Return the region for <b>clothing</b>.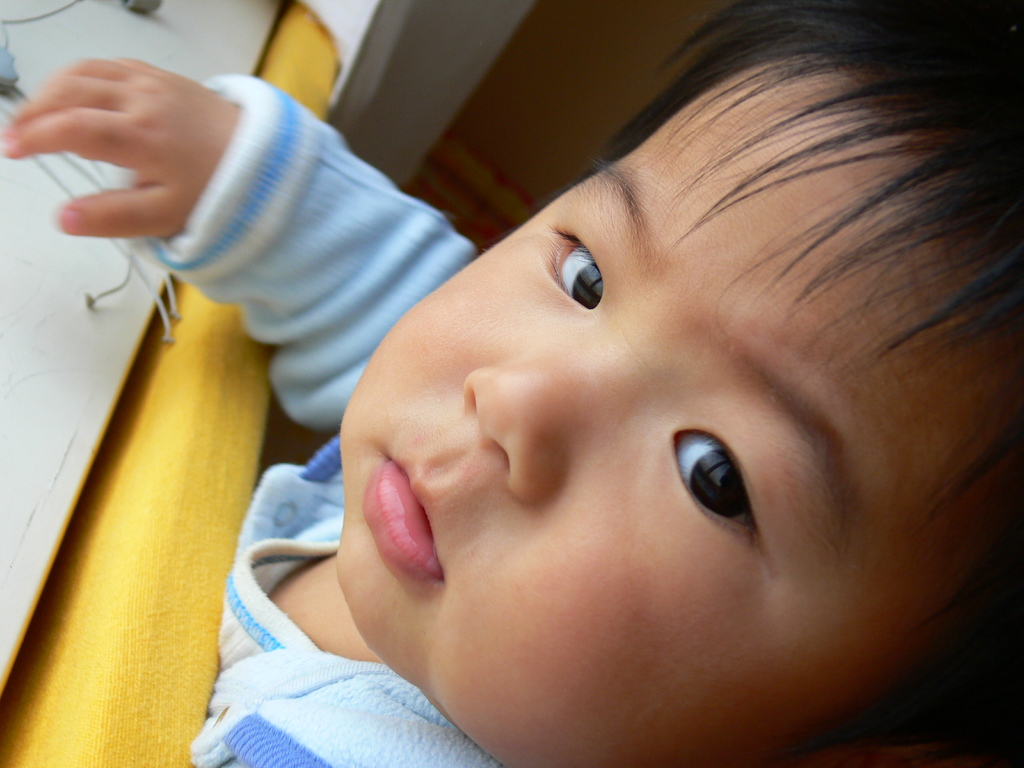
x1=125 y1=84 x2=504 y2=767.
